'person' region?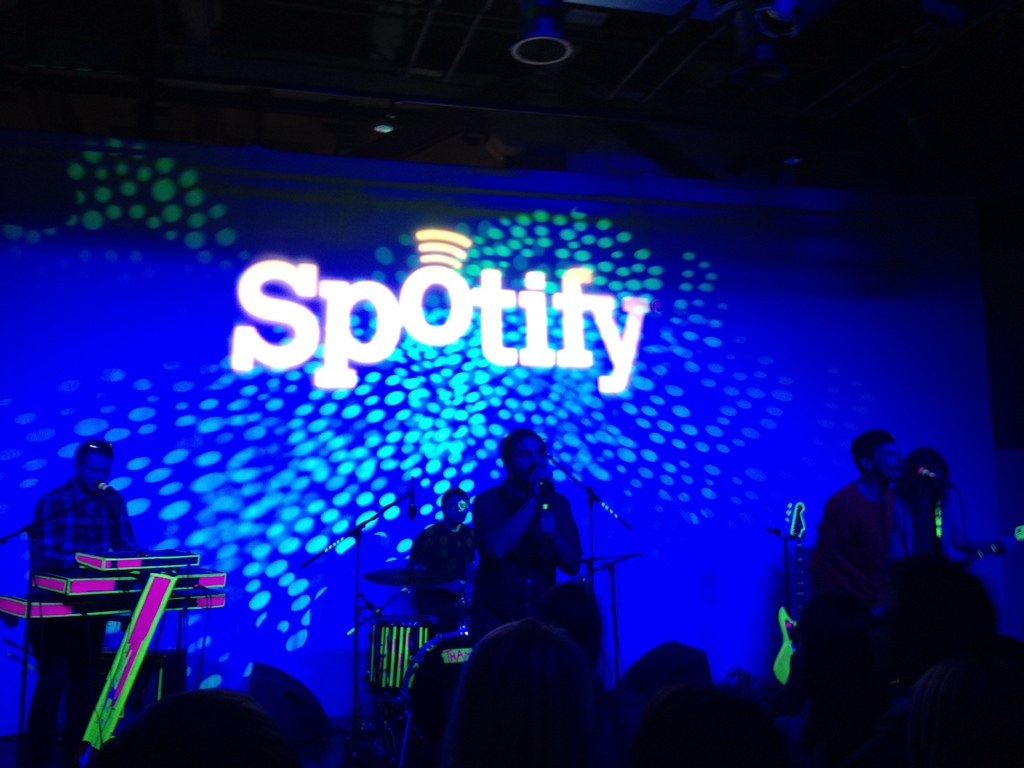
460 435 589 661
